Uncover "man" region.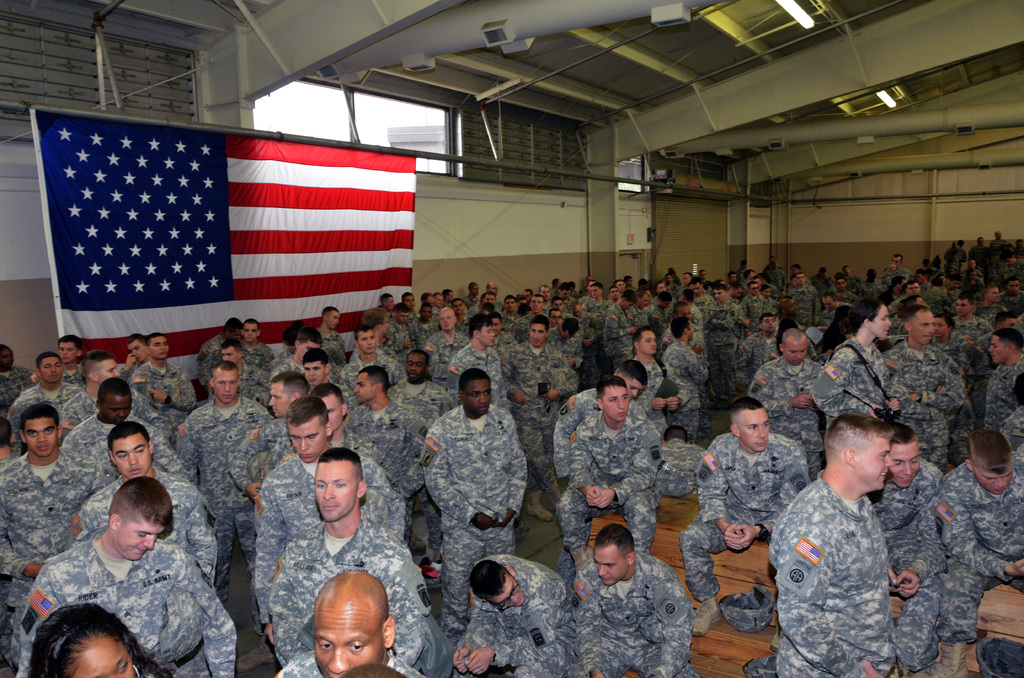
Uncovered: {"x1": 388, "y1": 303, "x2": 415, "y2": 352}.
